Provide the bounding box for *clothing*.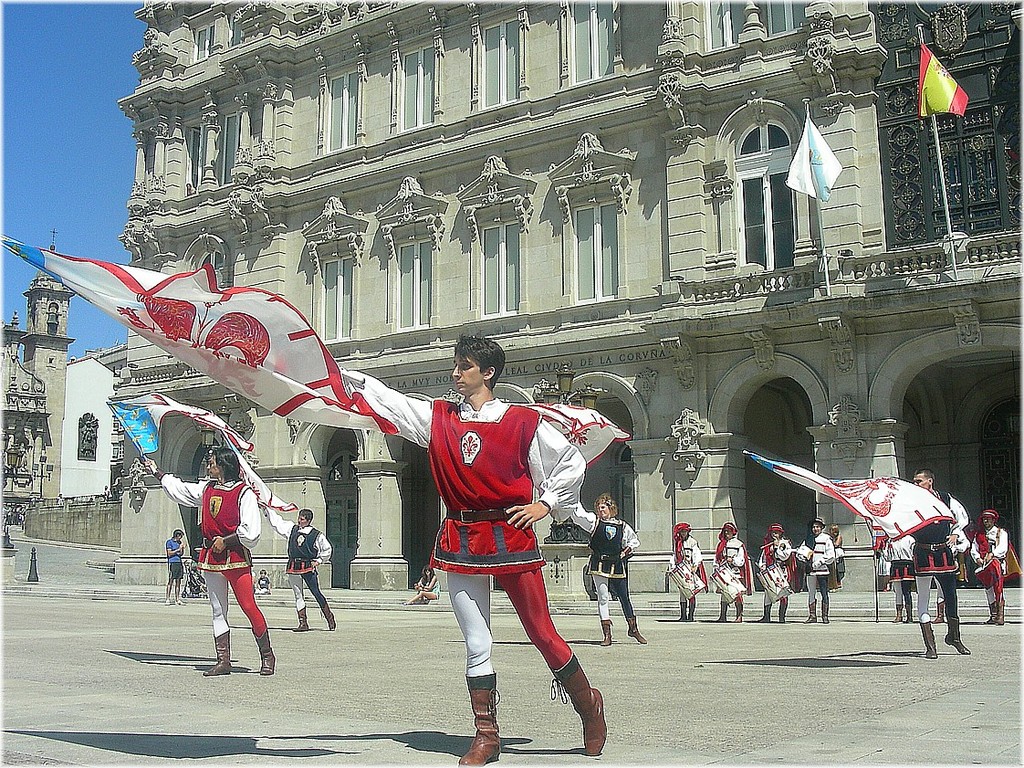
[x1=969, y1=523, x2=1009, y2=620].
